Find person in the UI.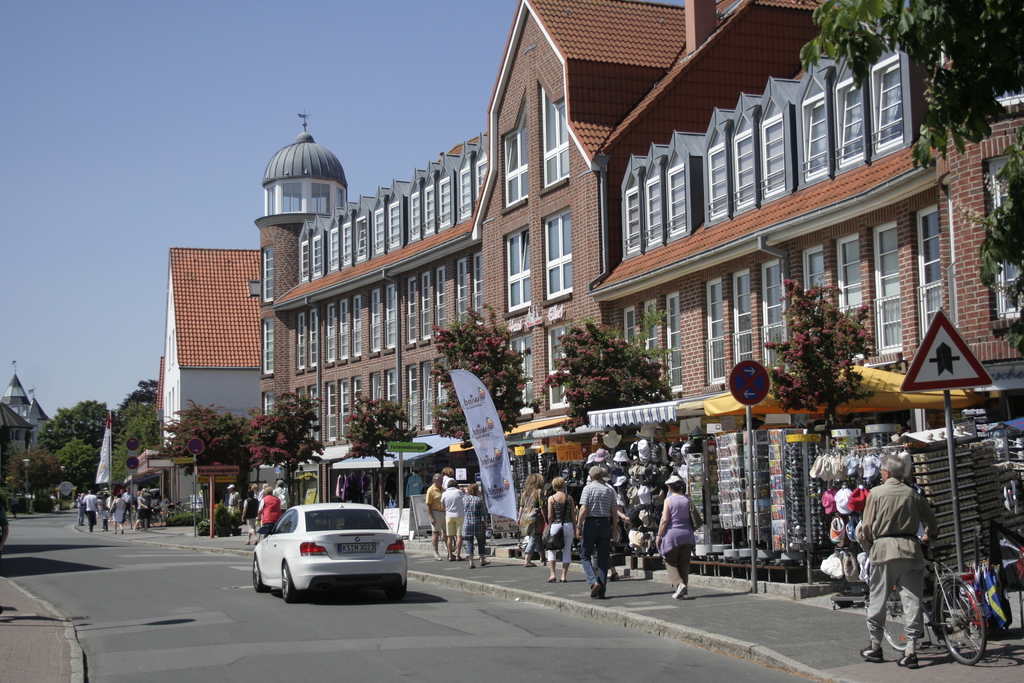
UI element at [left=430, top=477, right=439, bottom=545].
